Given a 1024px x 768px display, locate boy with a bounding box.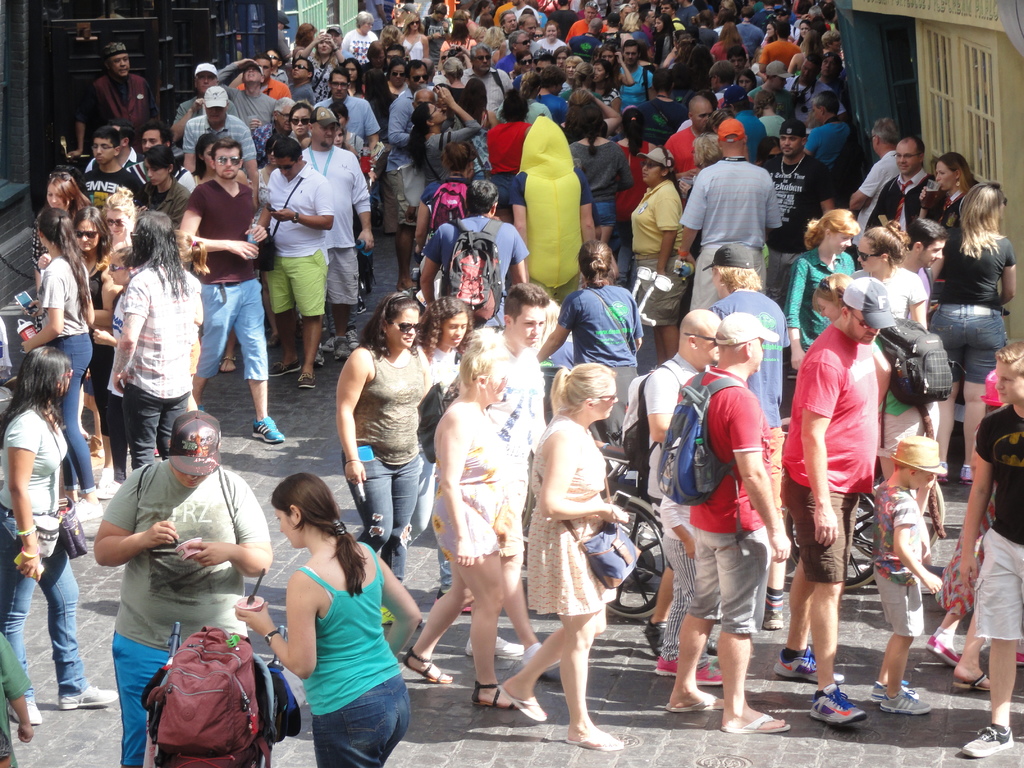
Located: 871,440,949,715.
